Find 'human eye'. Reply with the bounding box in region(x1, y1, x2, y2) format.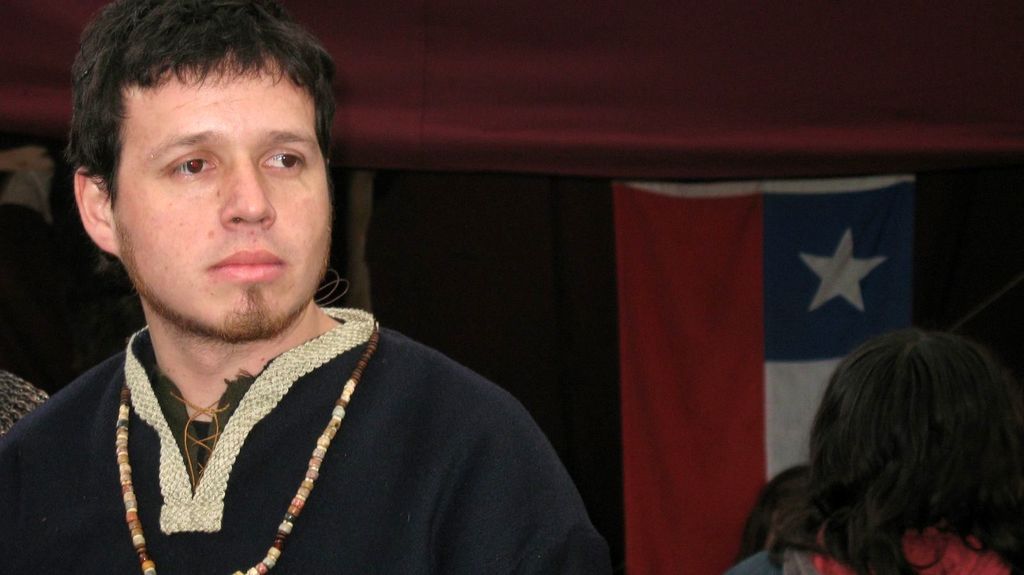
region(259, 136, 311, 177).
